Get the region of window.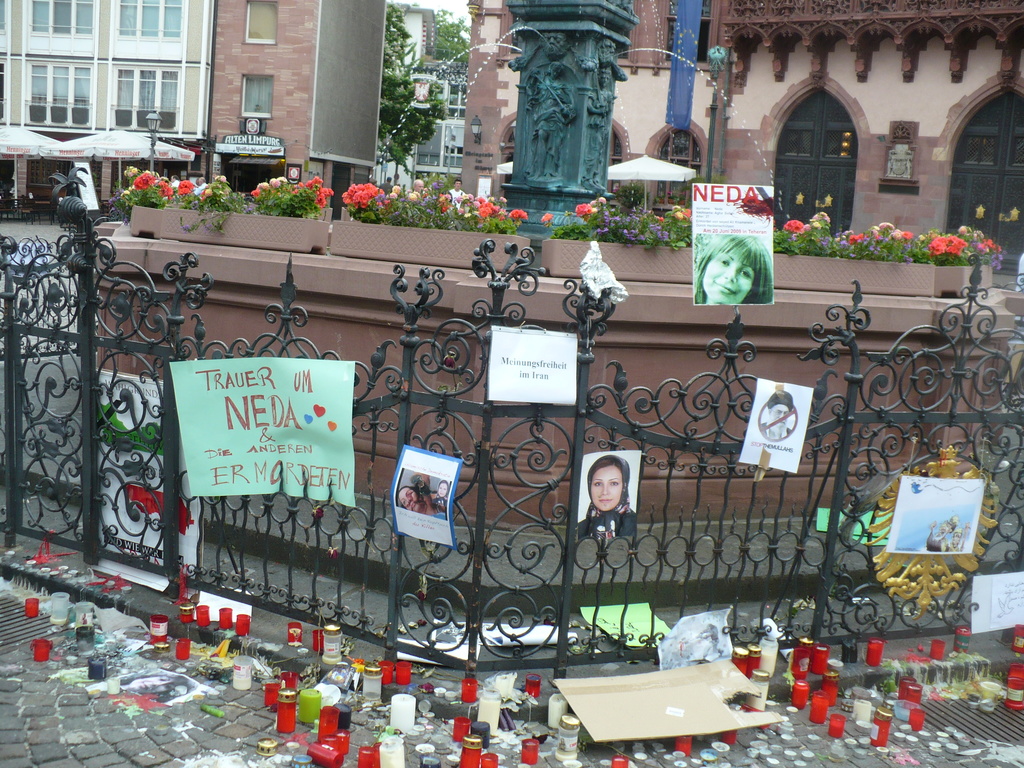
box(27, 0, 95, 54).
